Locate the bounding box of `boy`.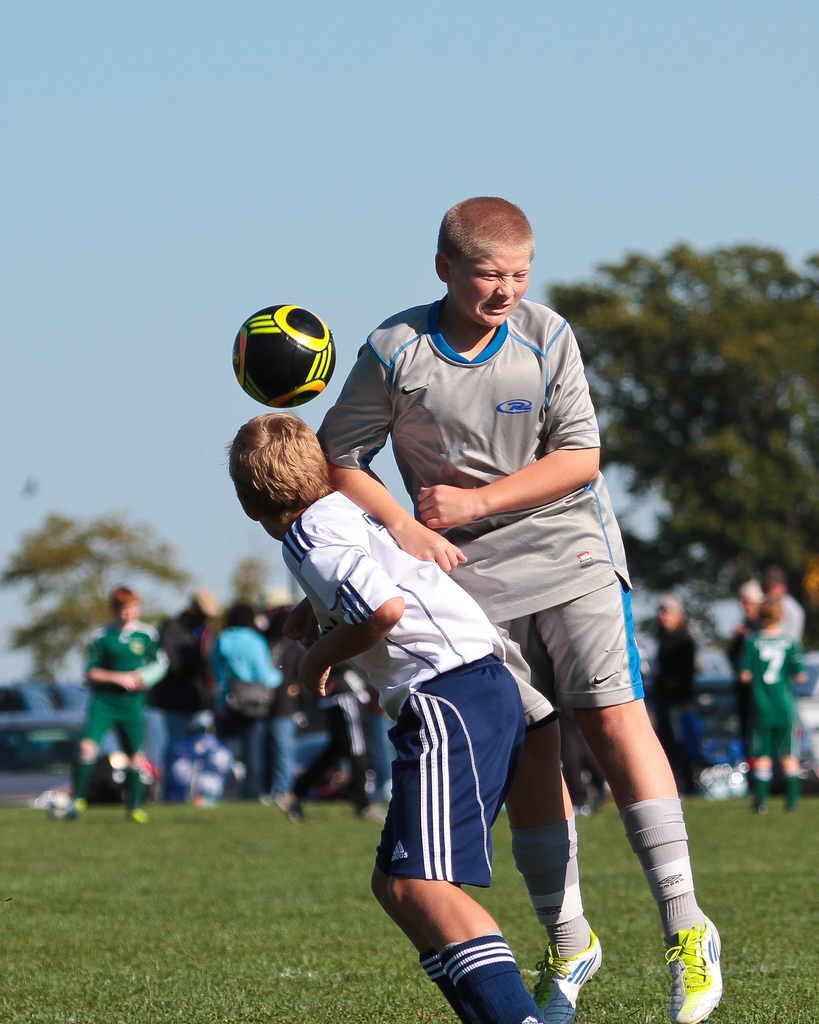
Bounding box: crop(734, 603, 818, 808).
